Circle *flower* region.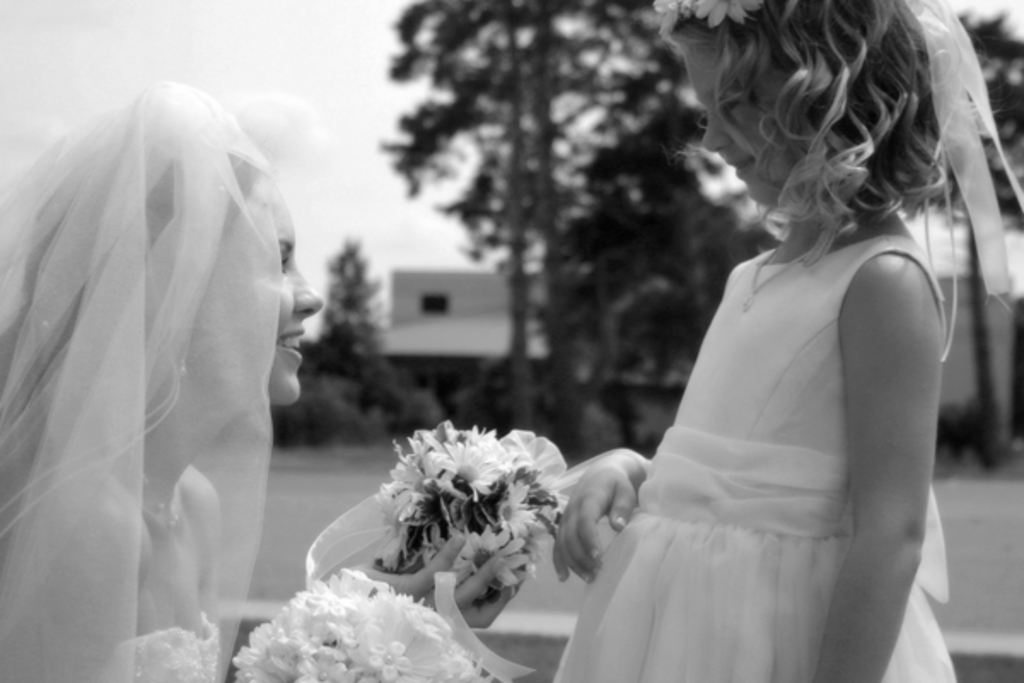
Region: x1=353 y1=417 x2=577 y2=603.
